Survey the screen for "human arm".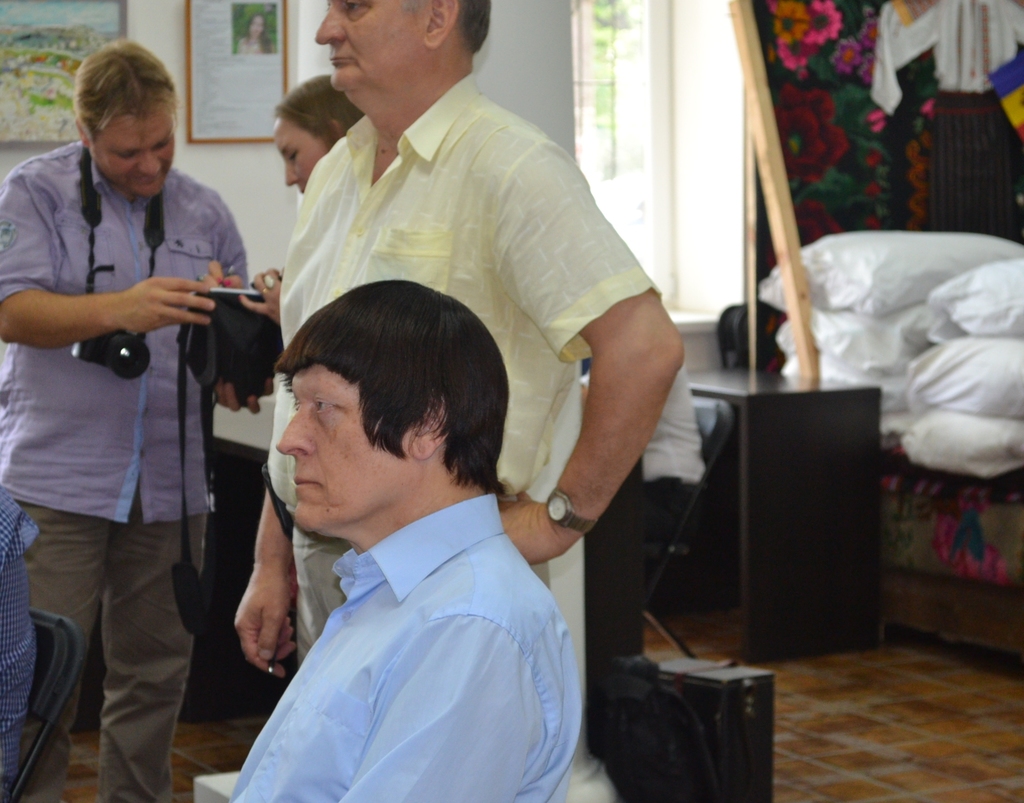
Survey found: locate(0, 157, 220, 353).
